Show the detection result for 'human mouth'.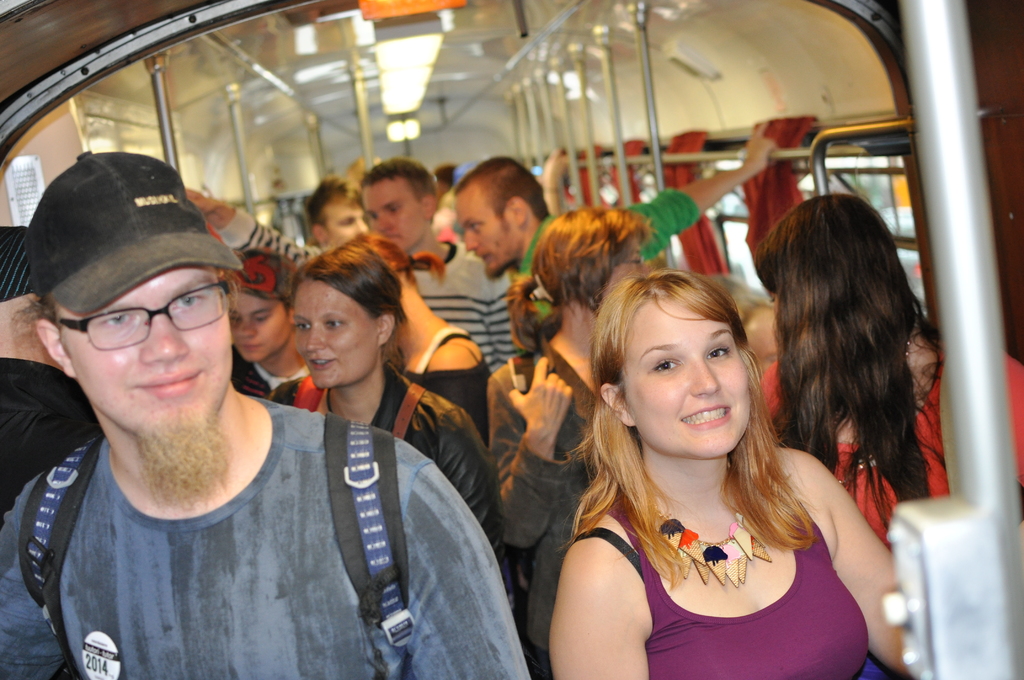
[307,356,335,369].
